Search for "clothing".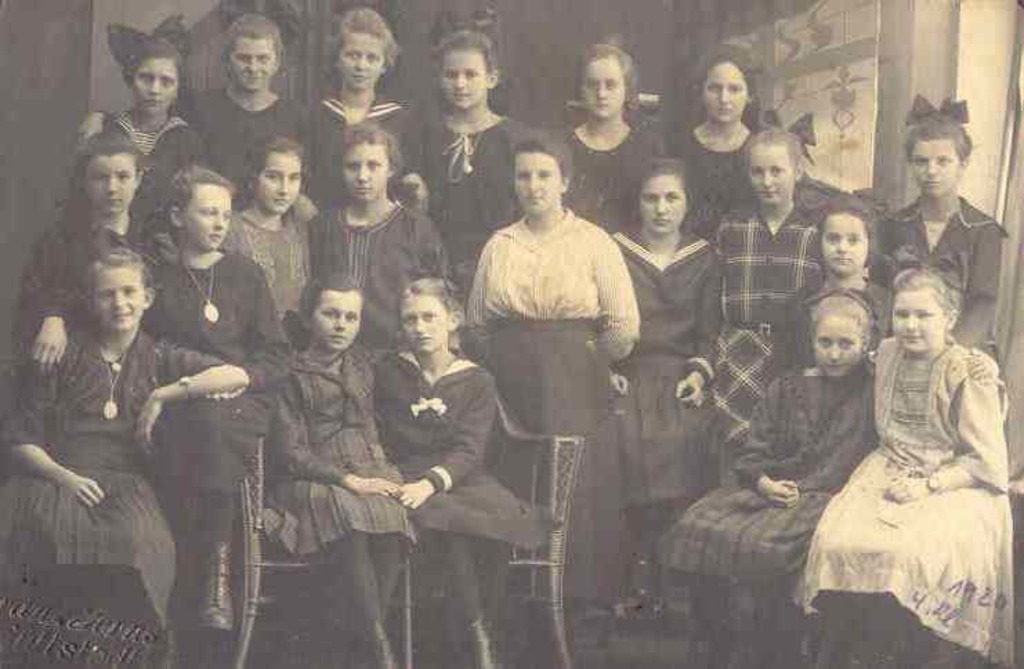
Found at {"left": 804, "top": 334, "right": 1023, "bottom": 668}.
